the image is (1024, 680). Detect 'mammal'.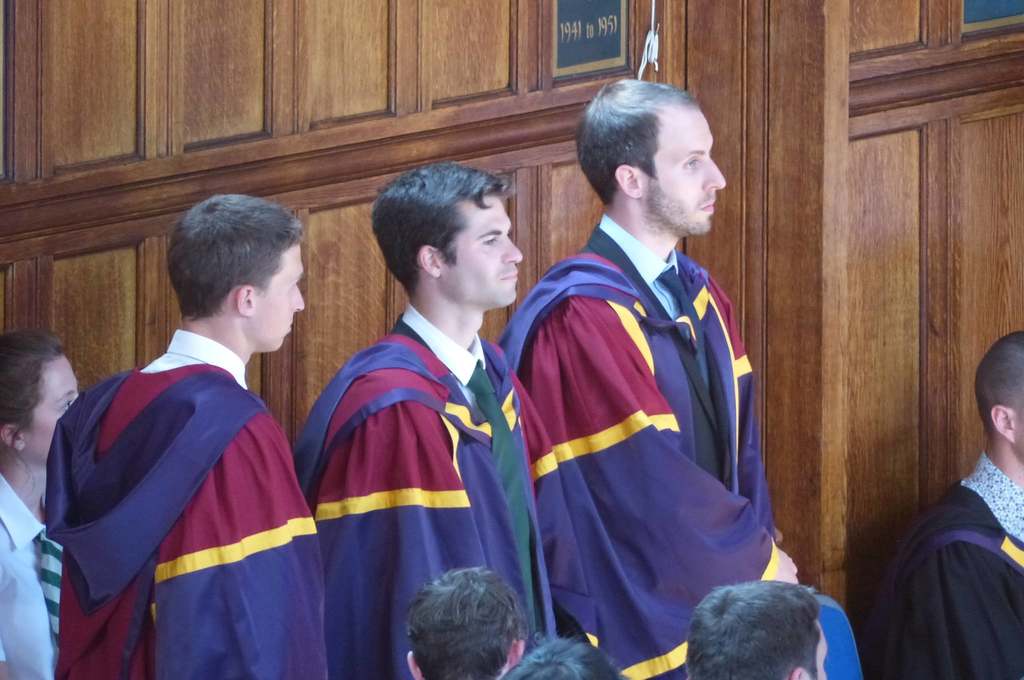
Detection: {"left": 0, "top": 329, "right": 84, "bottom": 679}.
